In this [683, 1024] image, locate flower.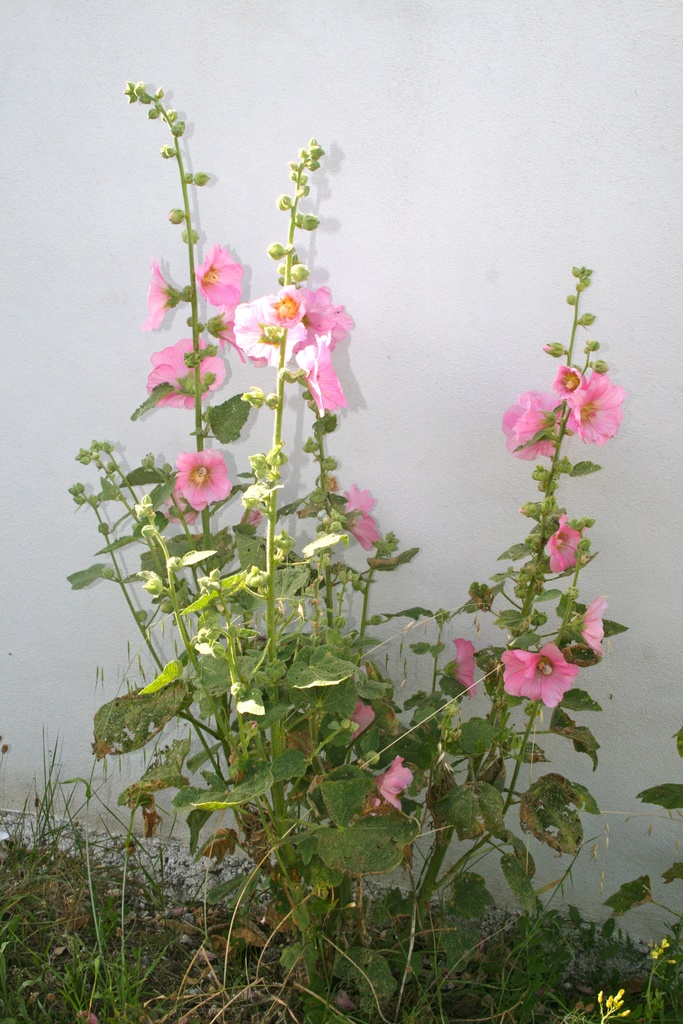
Bounding box: x1=193, y1=251, x2=244, y2=307.
